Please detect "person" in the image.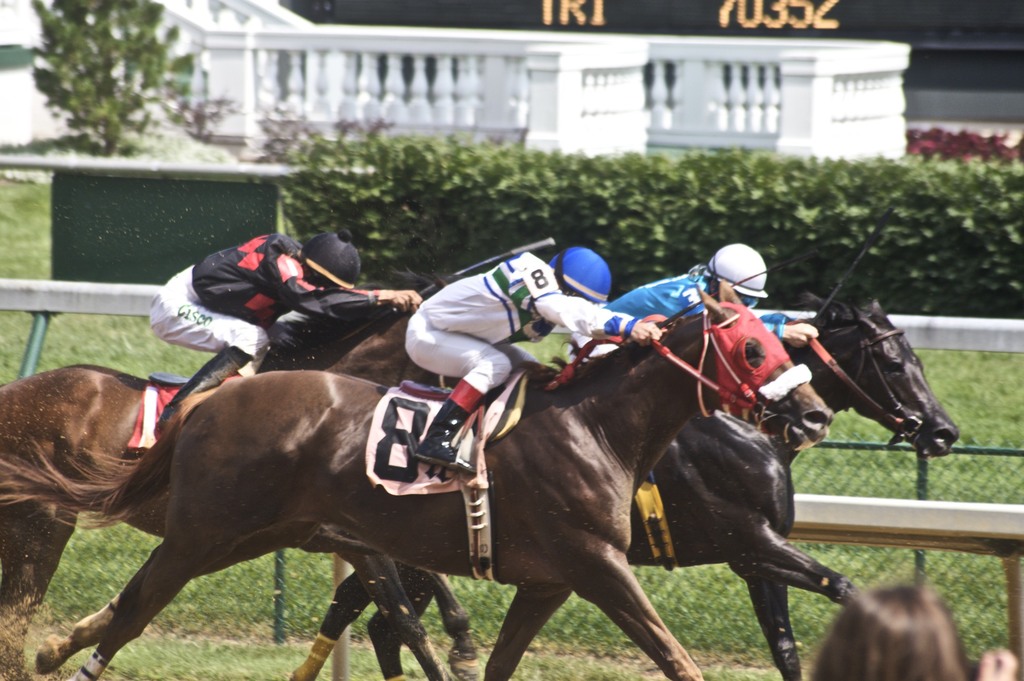
region(161, 224, 401, 389).
